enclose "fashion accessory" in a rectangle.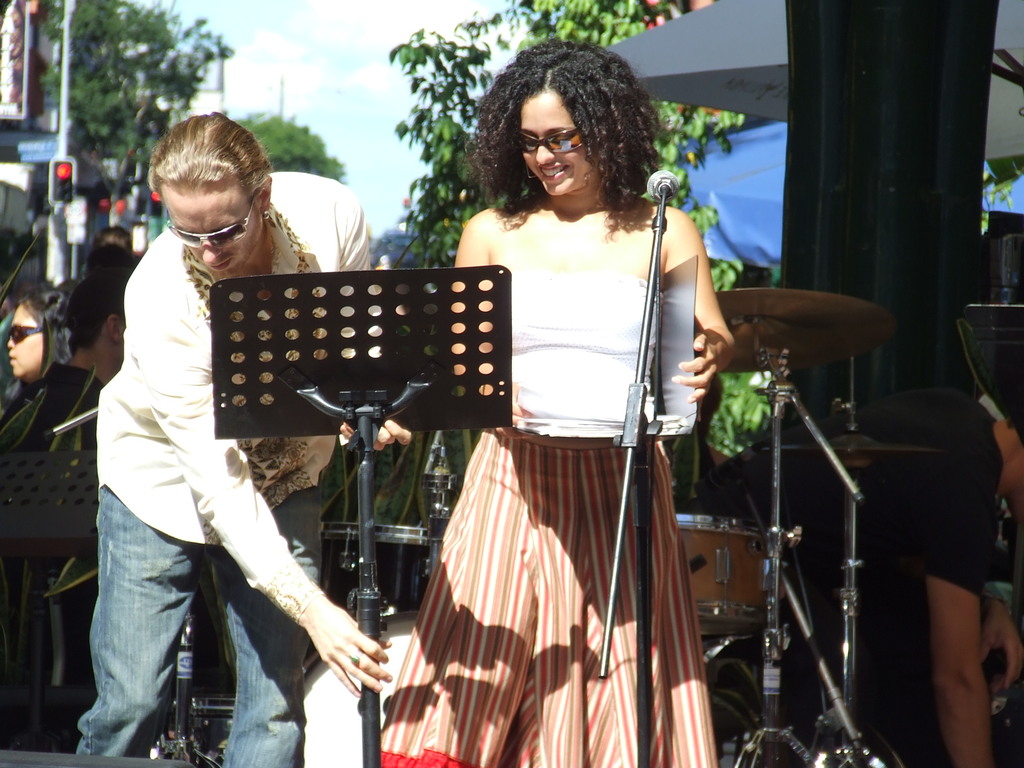
<bbox>259, 208, 275, 221</bbox>.
